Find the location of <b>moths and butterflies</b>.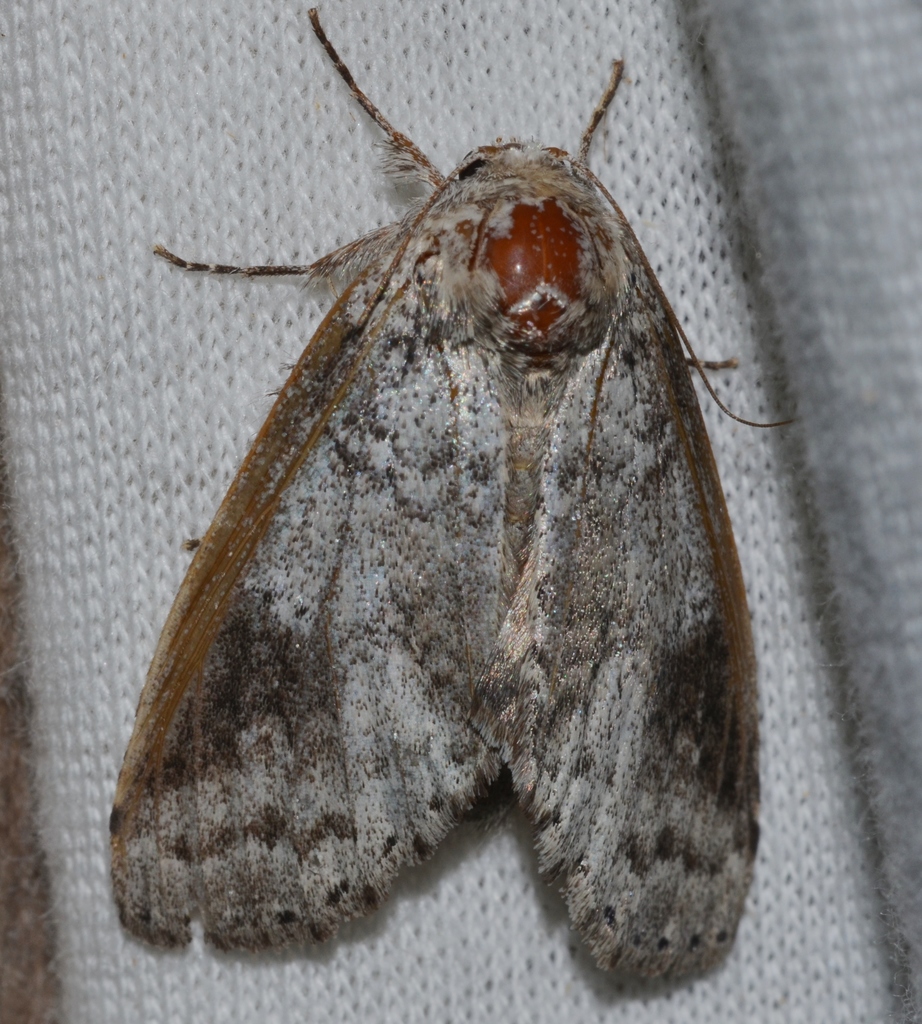
Location: 109, 8, 799, 981.
